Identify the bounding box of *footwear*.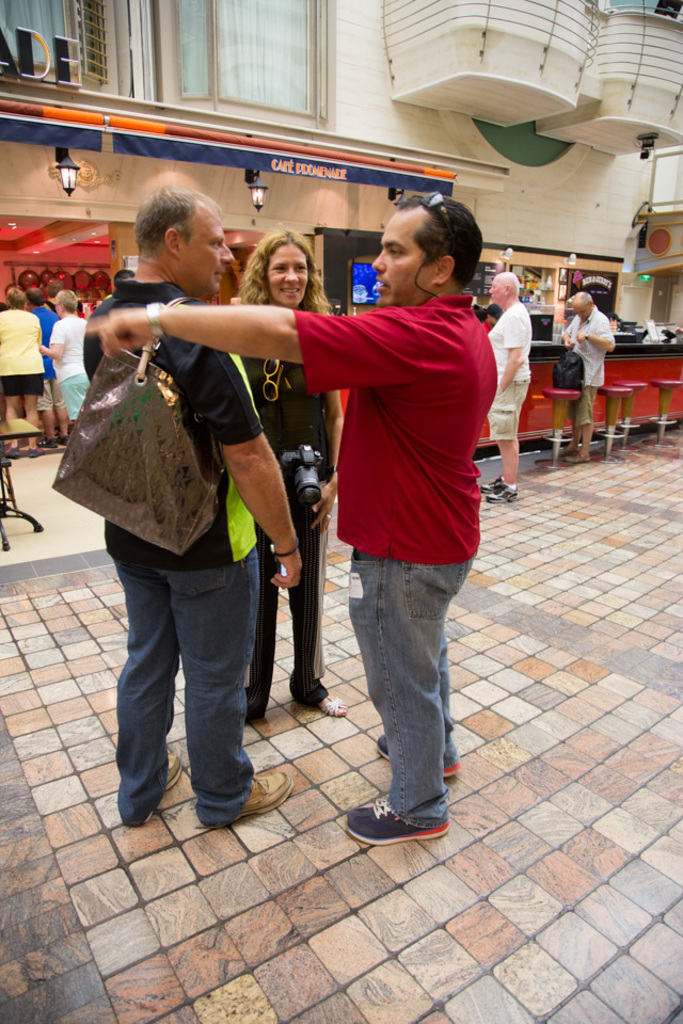
[left=43, top=438, right=61, bottom=452].
